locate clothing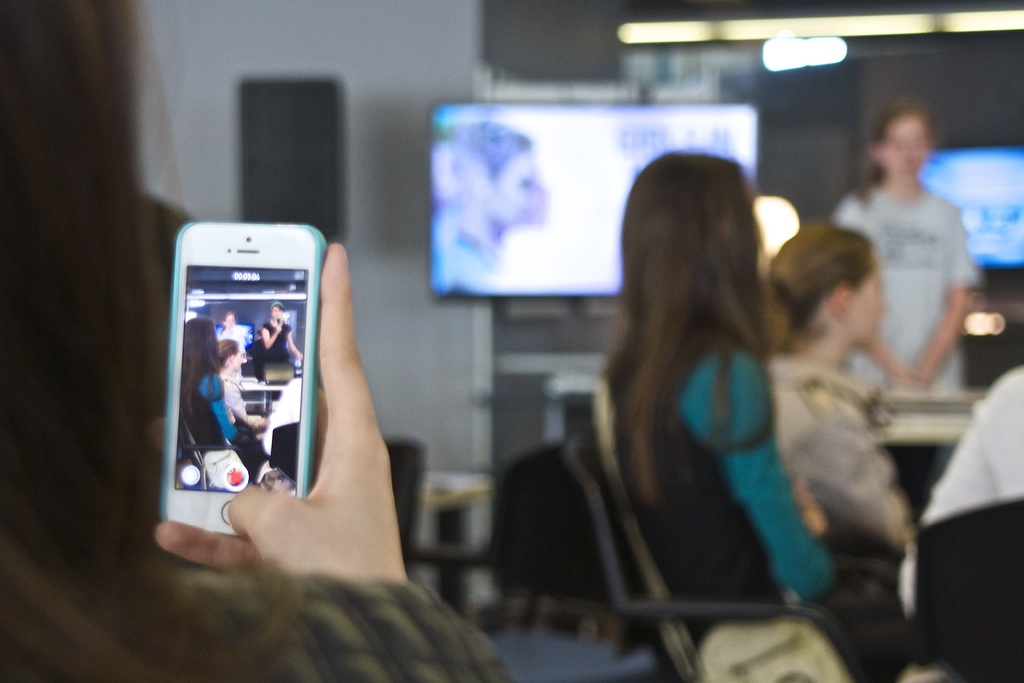
<region>215, 327, 243, 353</region>
